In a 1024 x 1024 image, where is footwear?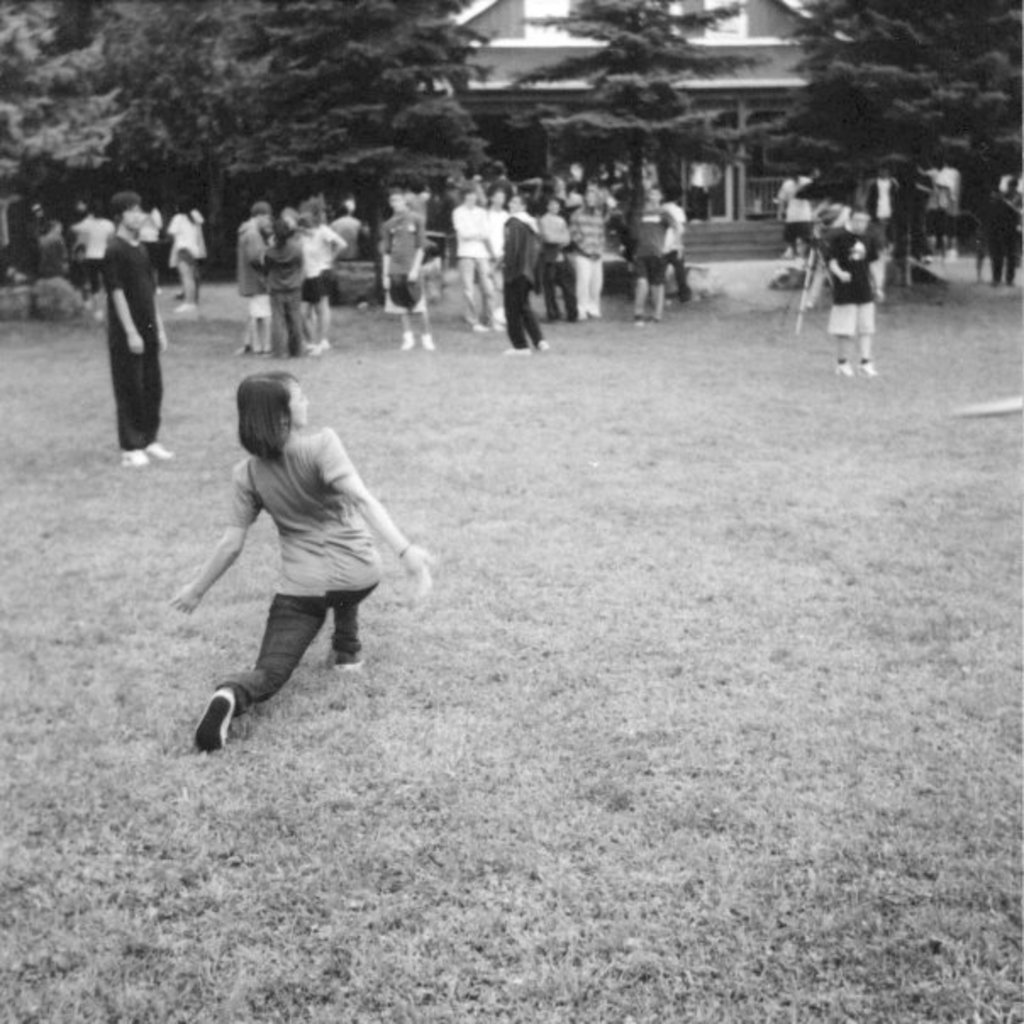
bbox=[422, 336, 437, 348].
